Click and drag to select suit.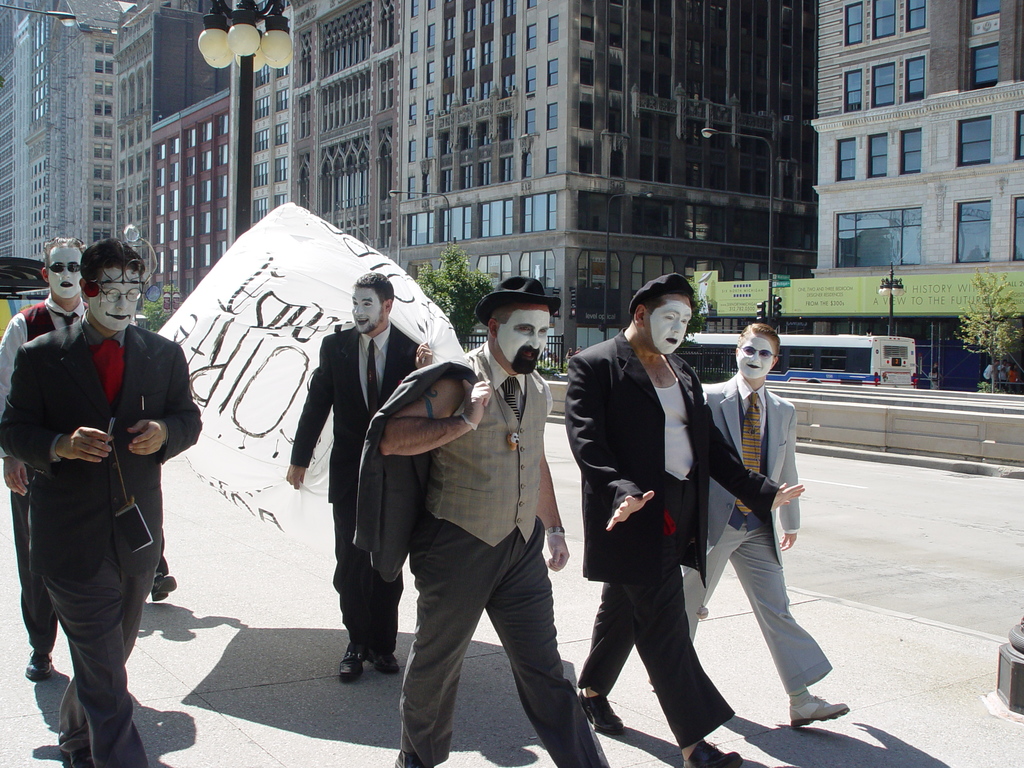
Selection: region(574, 275, 740, 732).
